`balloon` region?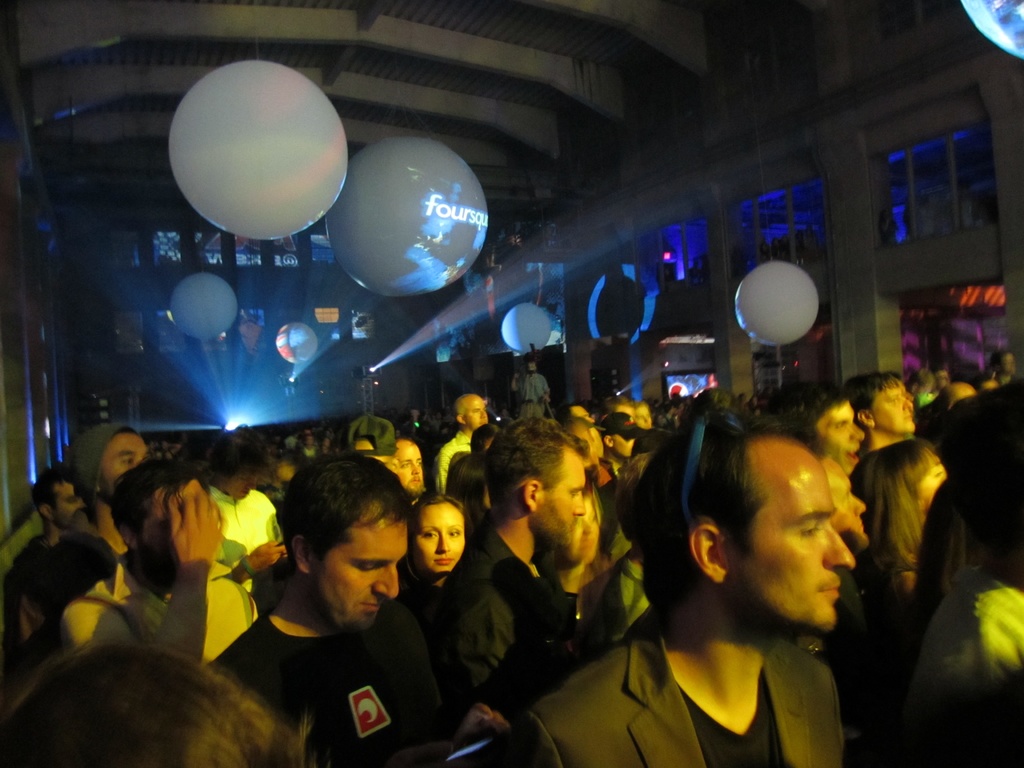
region(166, 273, 241, 340)
